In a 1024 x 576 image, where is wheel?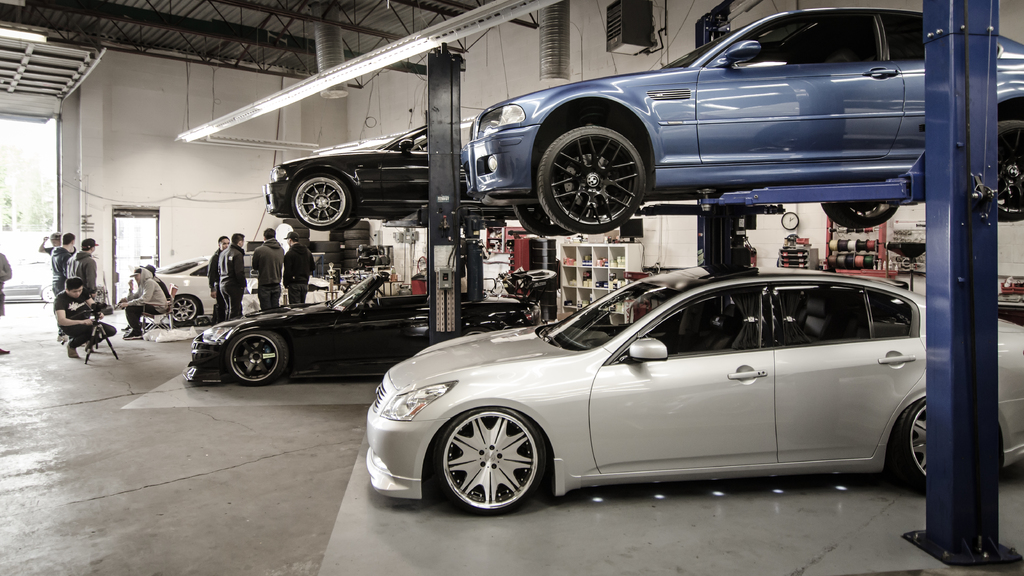
detection(891, 399, 929, 489).
